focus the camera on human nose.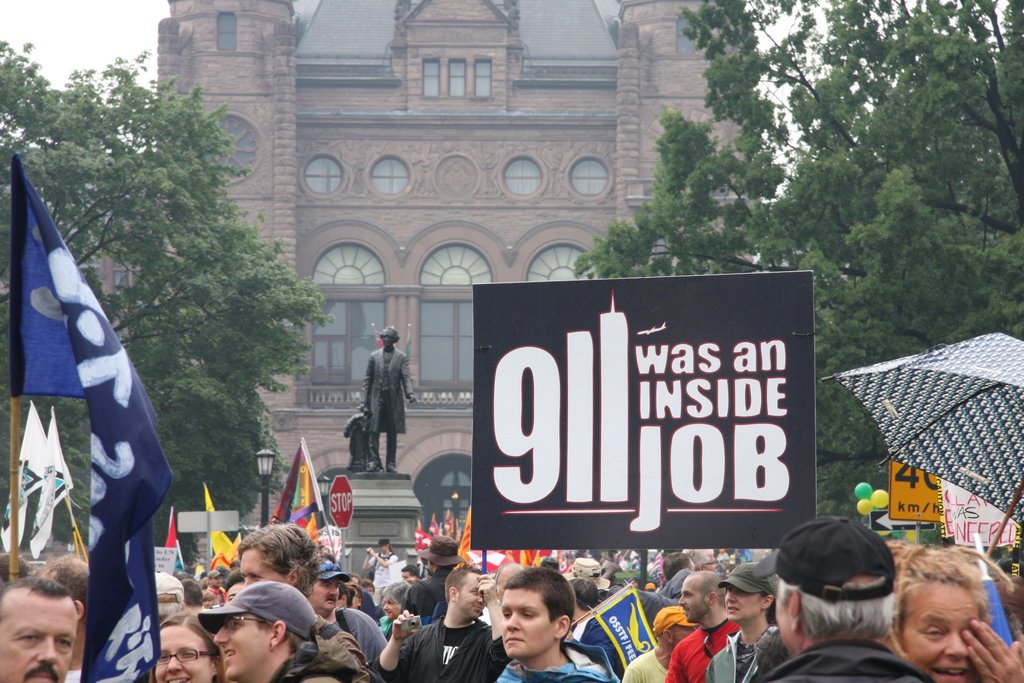
Focus region: rect(213, 620, 228, 646).
